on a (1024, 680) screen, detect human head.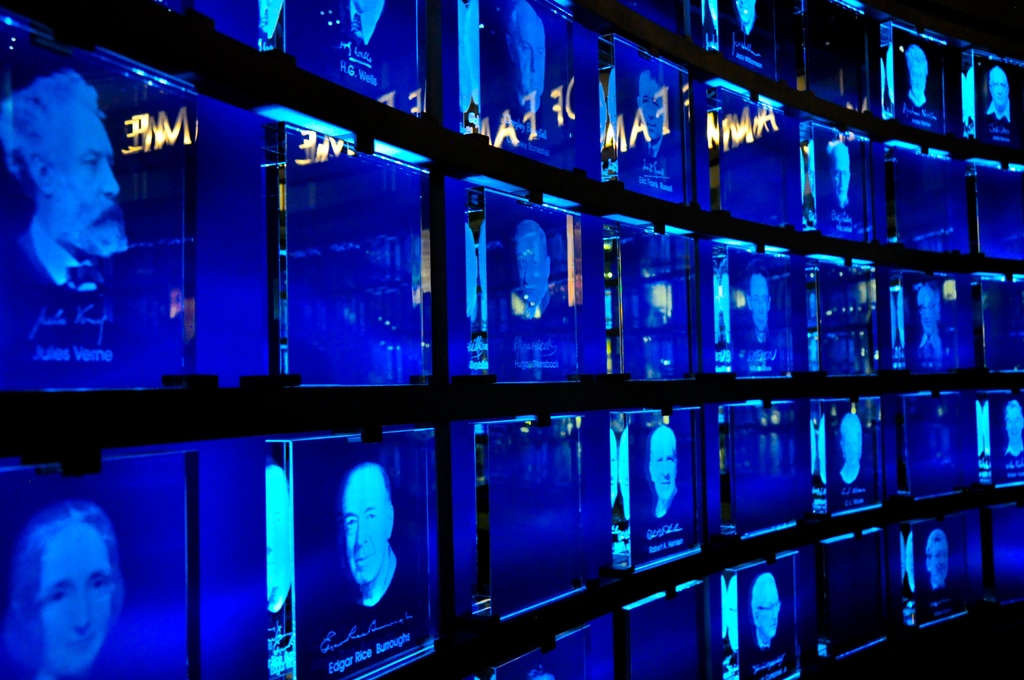
box(649, 425, 680, 501).
